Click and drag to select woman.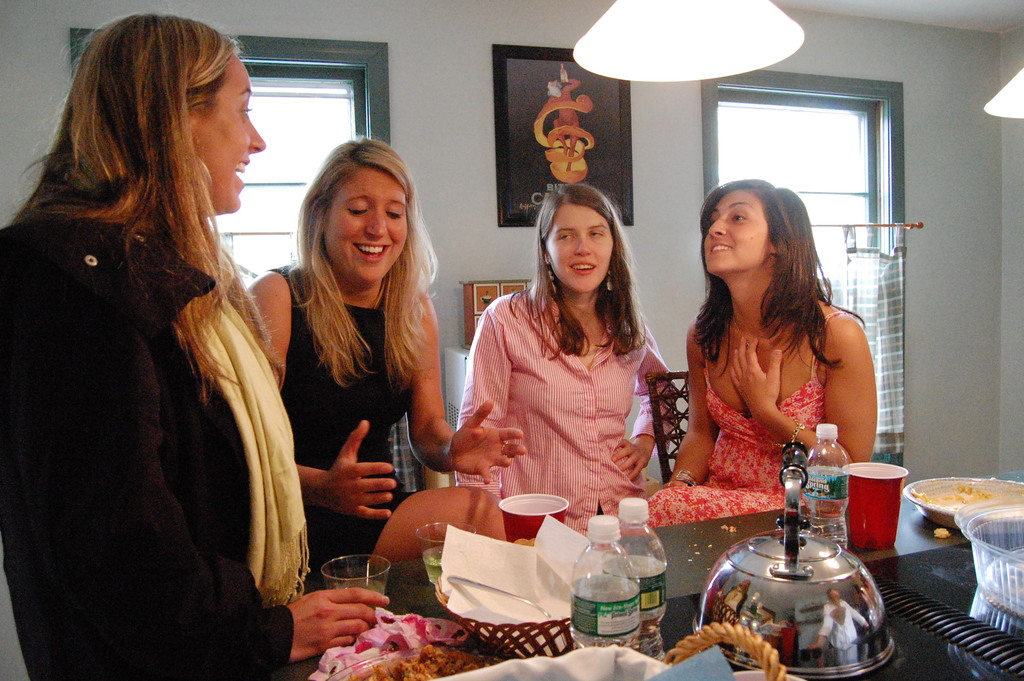
Selection: [646, 183, 882, 530].
